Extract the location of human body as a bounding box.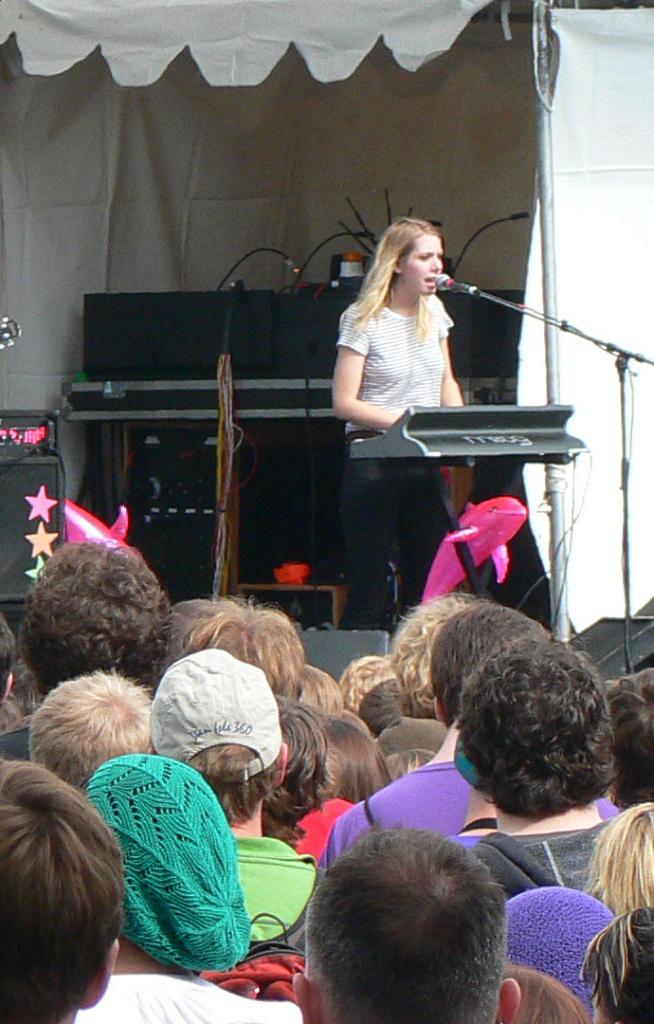
1/538/653/1023.
